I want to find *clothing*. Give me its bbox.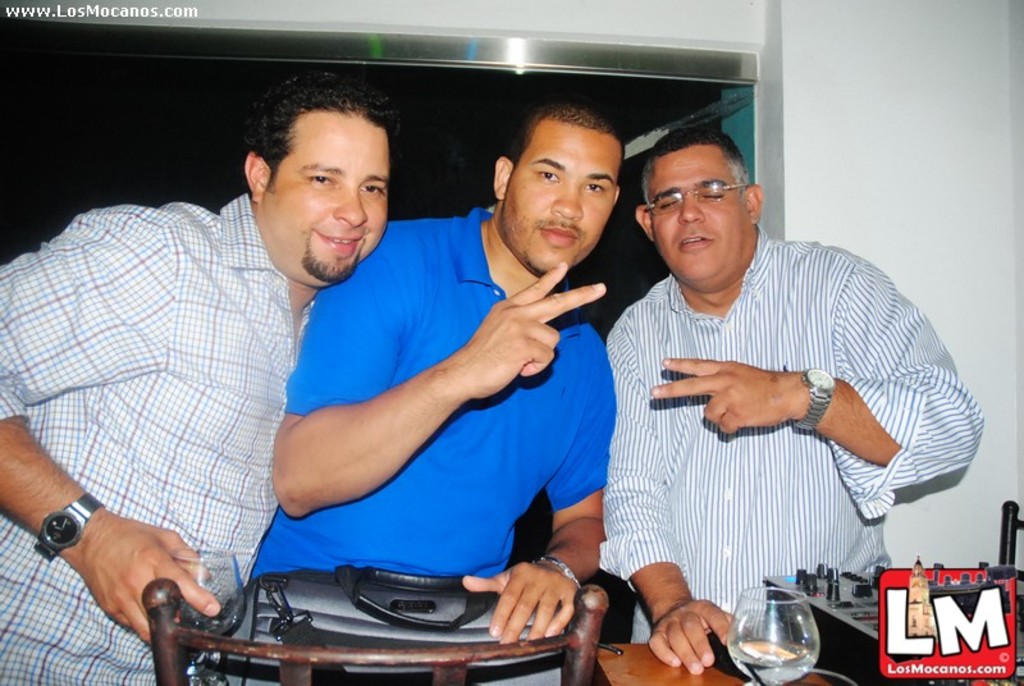
box=[0, 193, 306, 685].
